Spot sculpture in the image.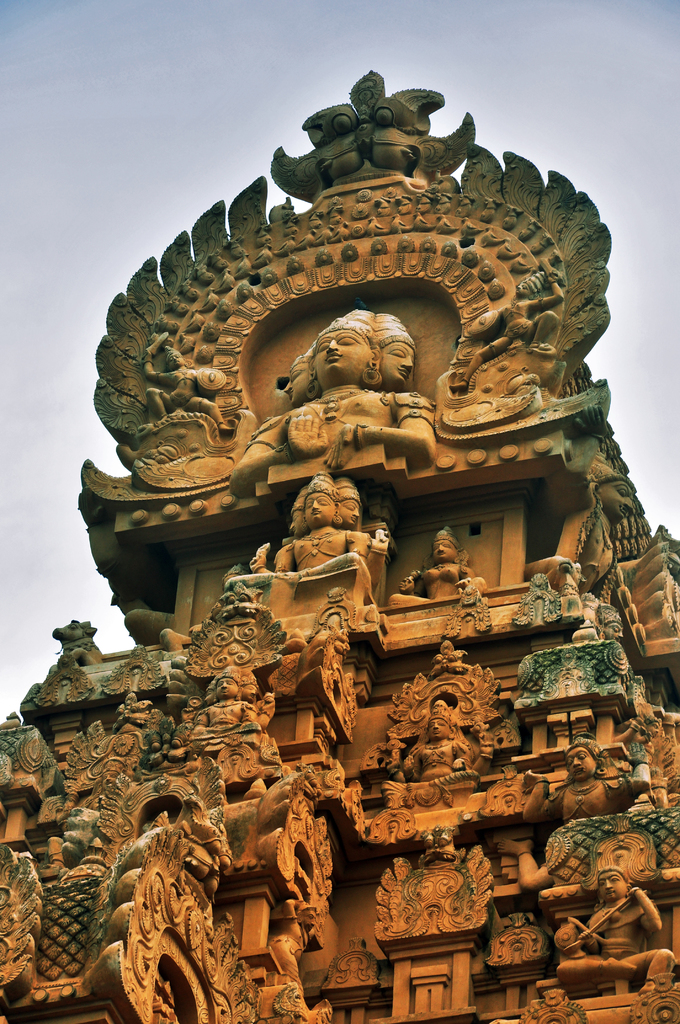
sculpture found at (x1=525, y1=740, x2=658, y2=836).
